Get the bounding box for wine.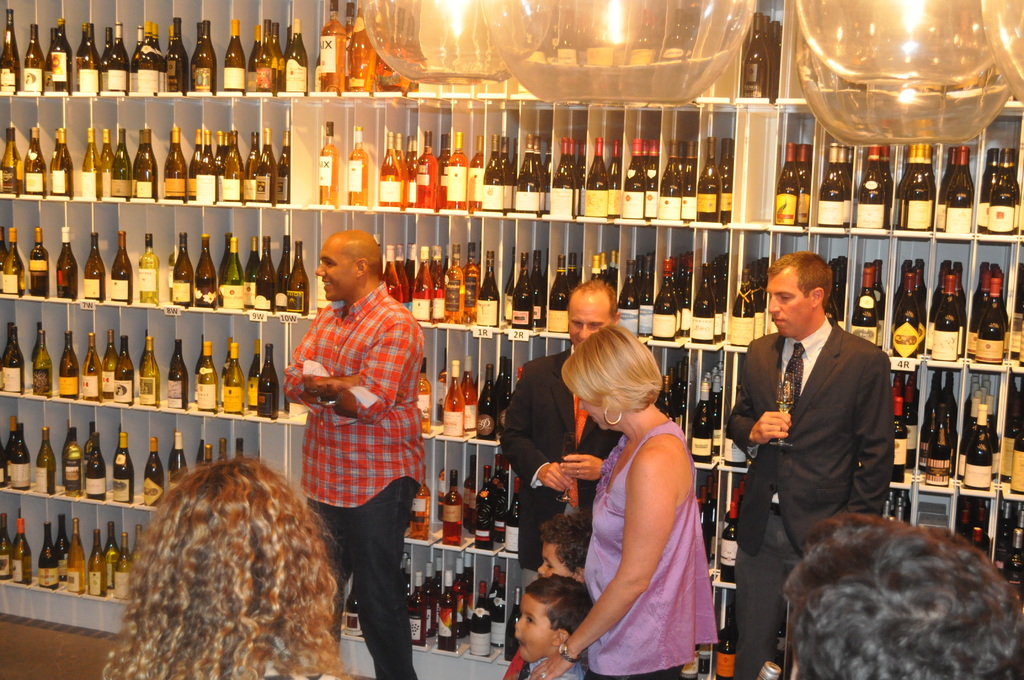
crop(577, 250, 584, 282).
